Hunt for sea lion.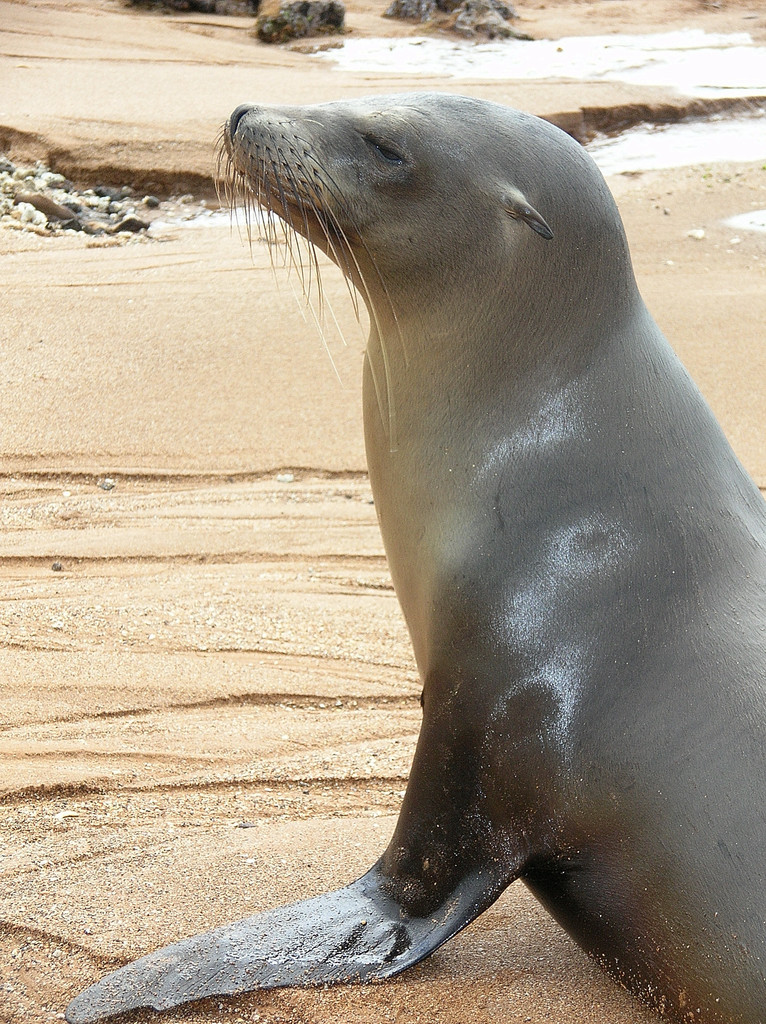
Hunted down at {"left": 58, "top": 94, "right": 765, "bottom": 1023}.
